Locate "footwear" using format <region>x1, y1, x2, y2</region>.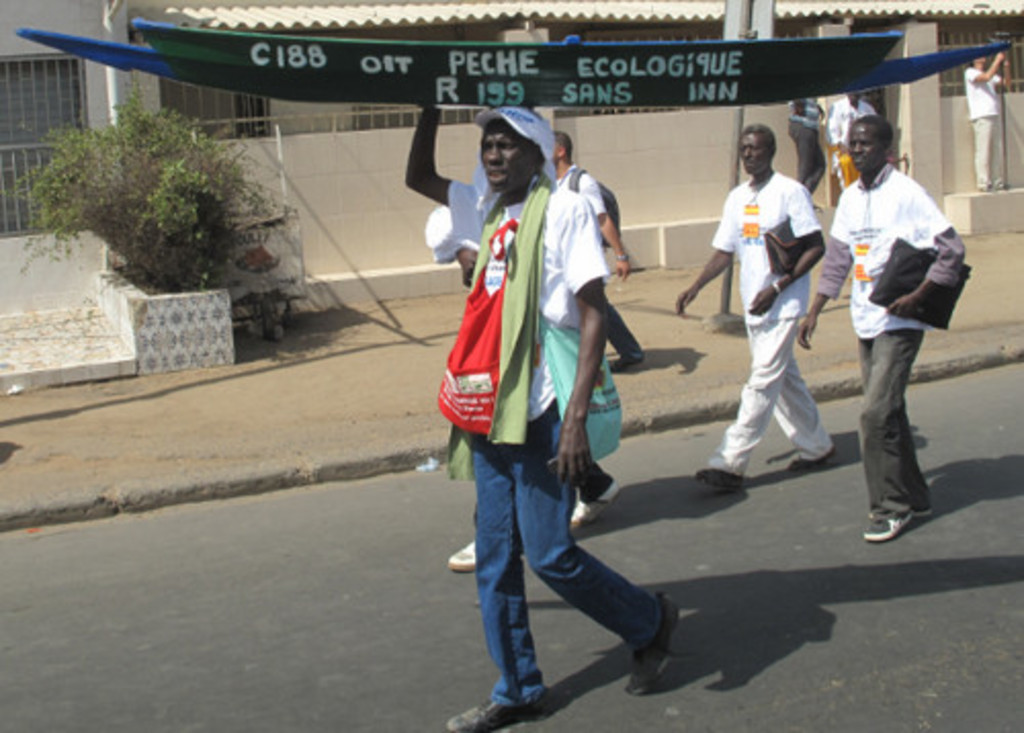
<region>623, 594, 678, 698</region>.
